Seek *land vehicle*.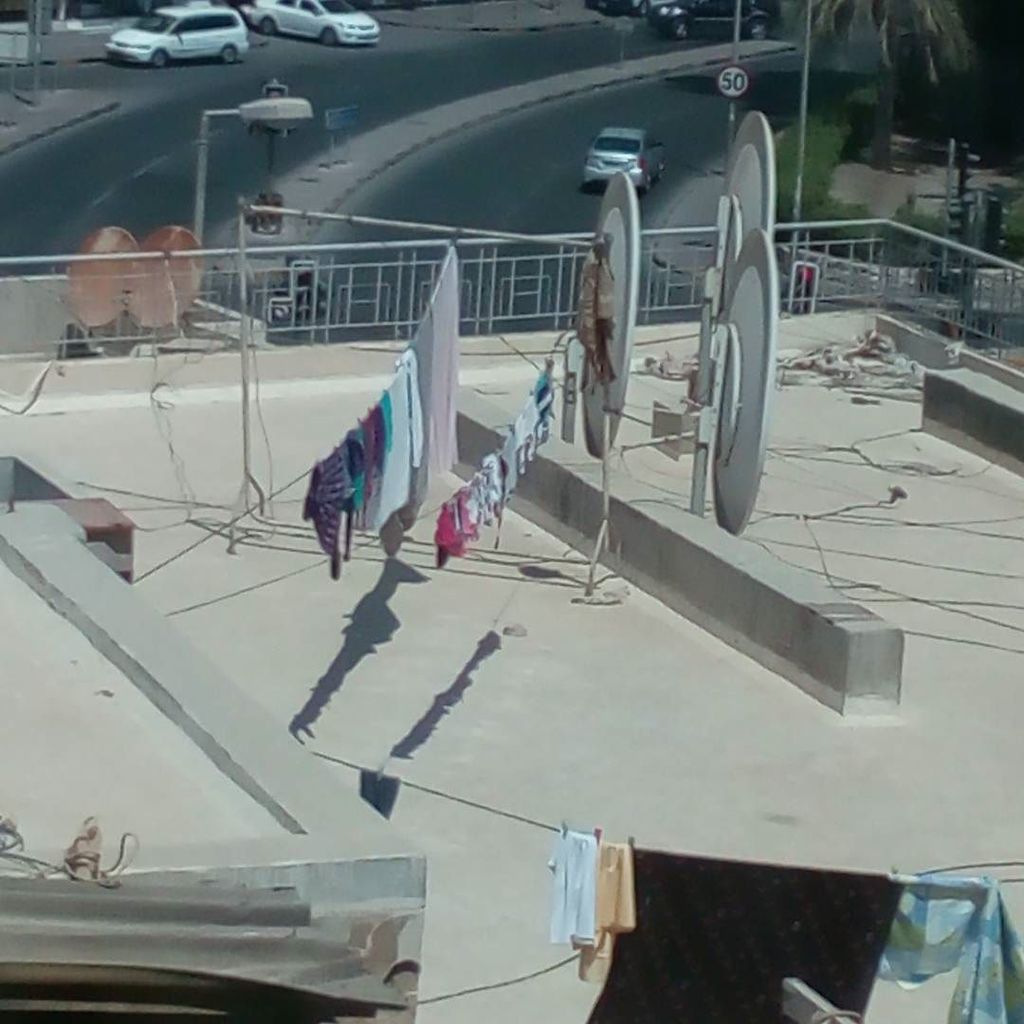
<bbox>253, 0, 376, 42</bbox>.
